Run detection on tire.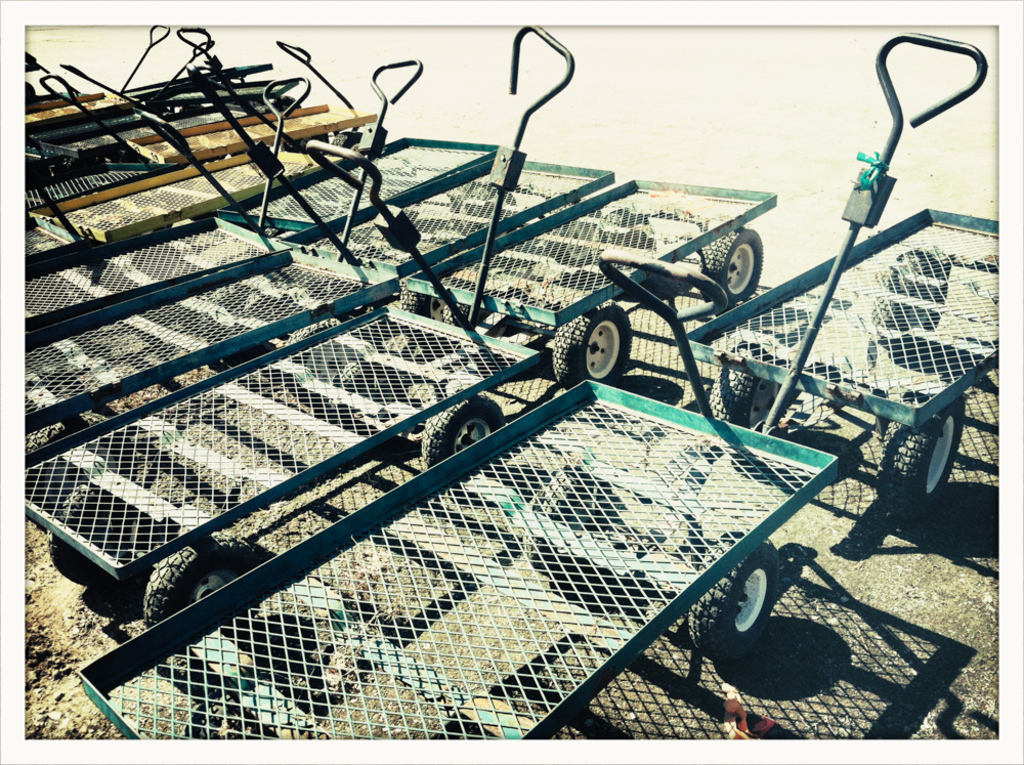
Result: crop(548, 189, 614, 269).
